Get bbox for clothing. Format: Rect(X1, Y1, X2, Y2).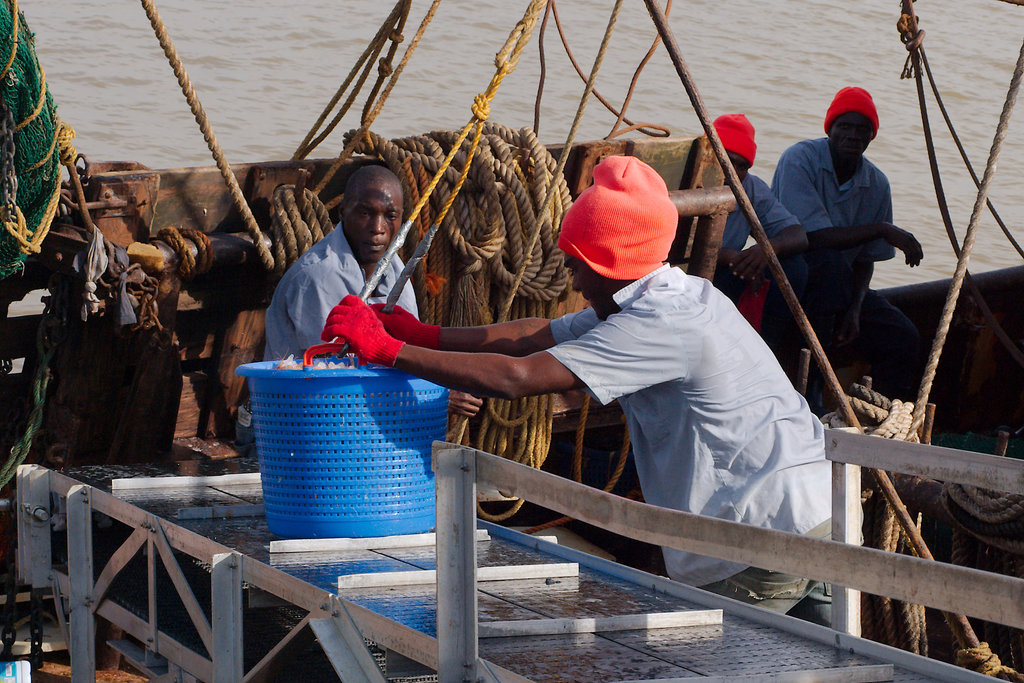
Rect(264, 224, 419, 360).
